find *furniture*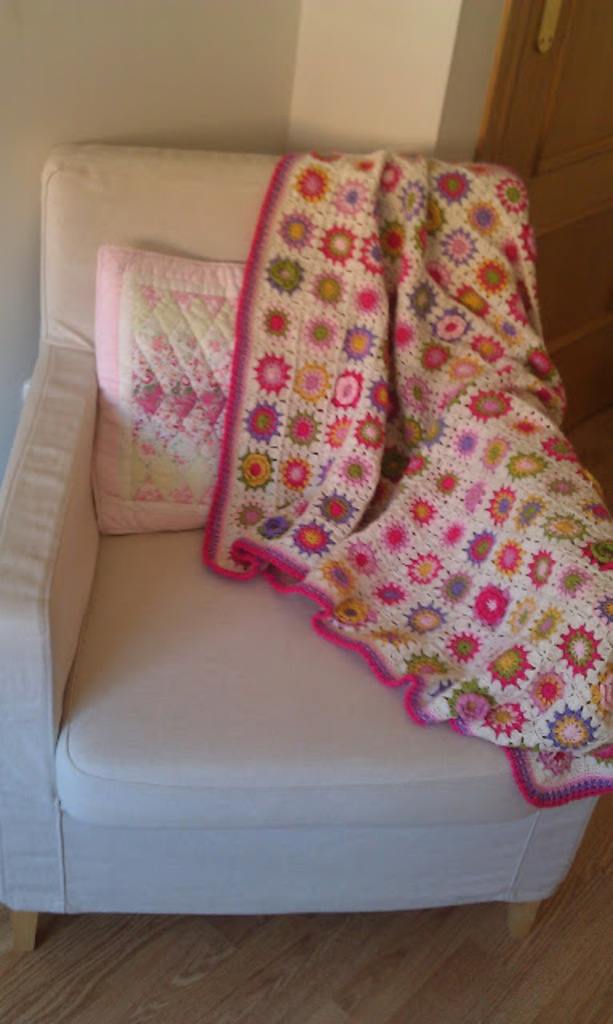
0, 138, 611, 949
